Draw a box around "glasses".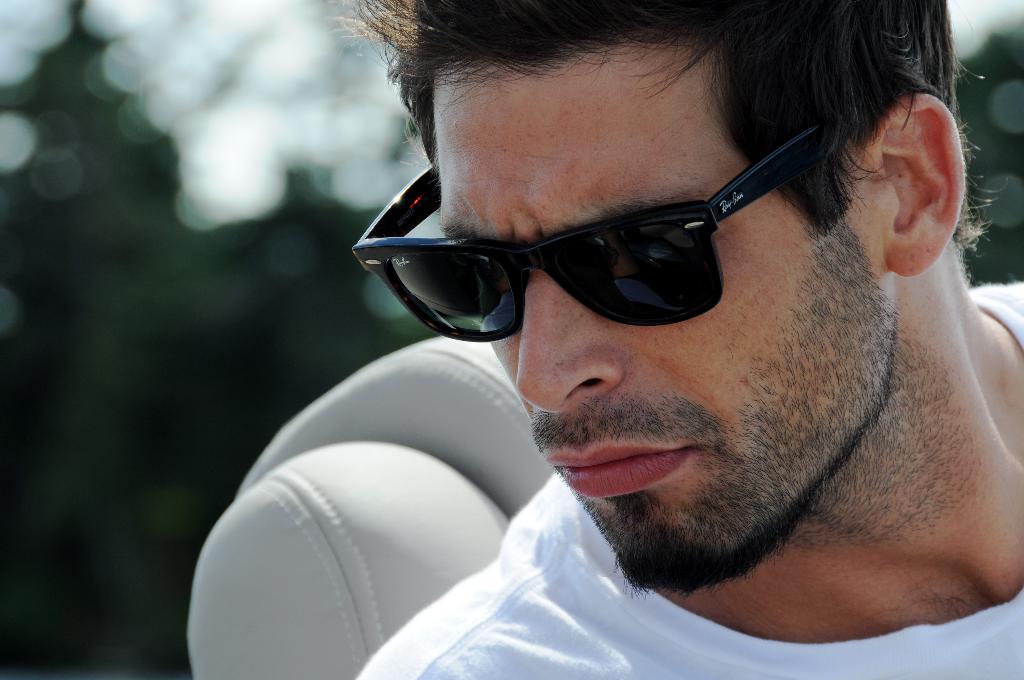
[left=348, top=118, right=829, bottom=345].
